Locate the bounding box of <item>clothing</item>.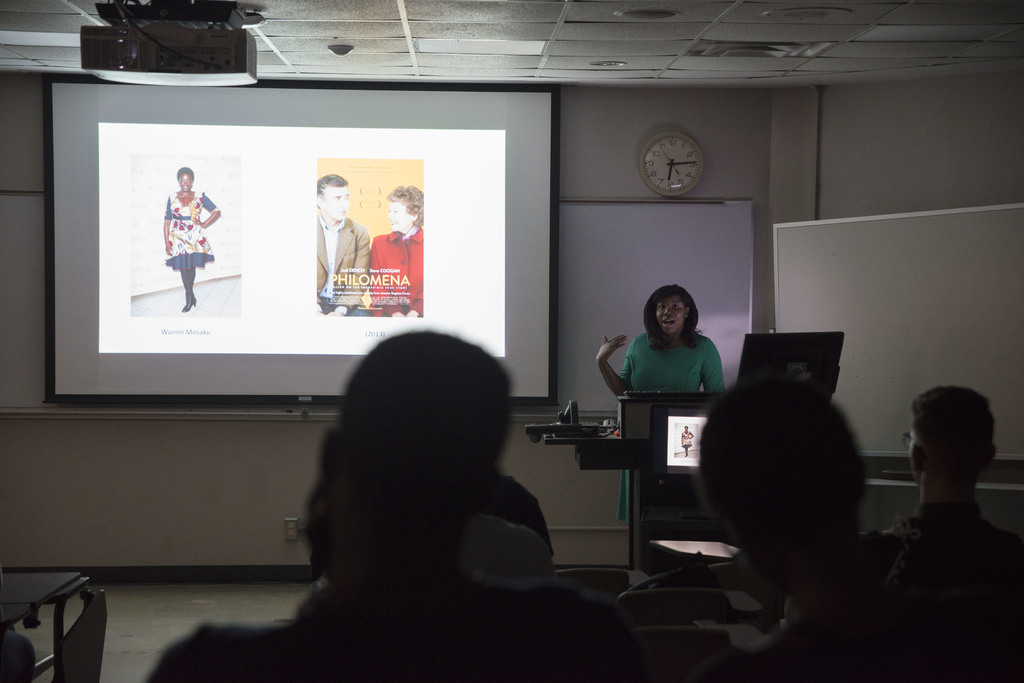
Bounding box: detection(470, 505, 557, 588).
